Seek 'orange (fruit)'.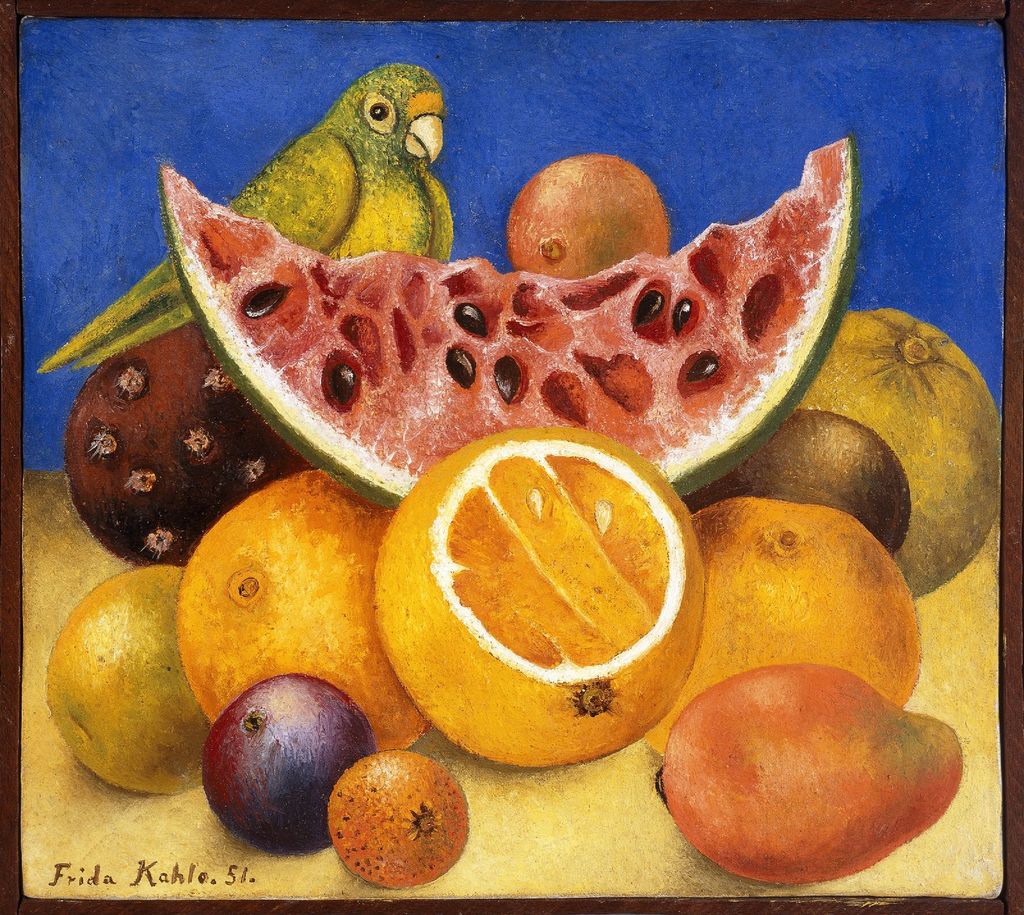
box=[359, 416, 724, 782].
